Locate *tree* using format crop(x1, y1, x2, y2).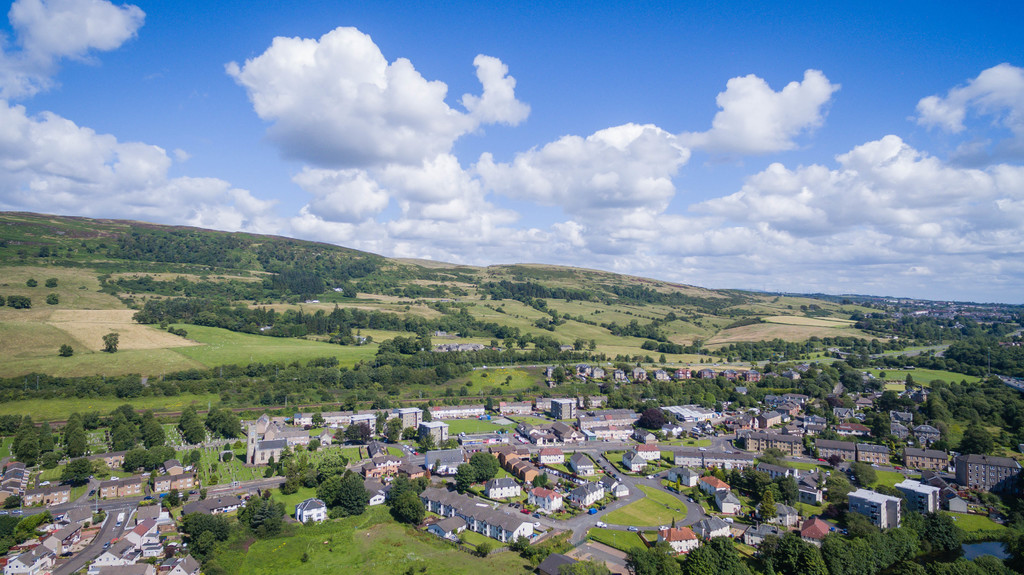
crop(102, 332, 121, 353).
